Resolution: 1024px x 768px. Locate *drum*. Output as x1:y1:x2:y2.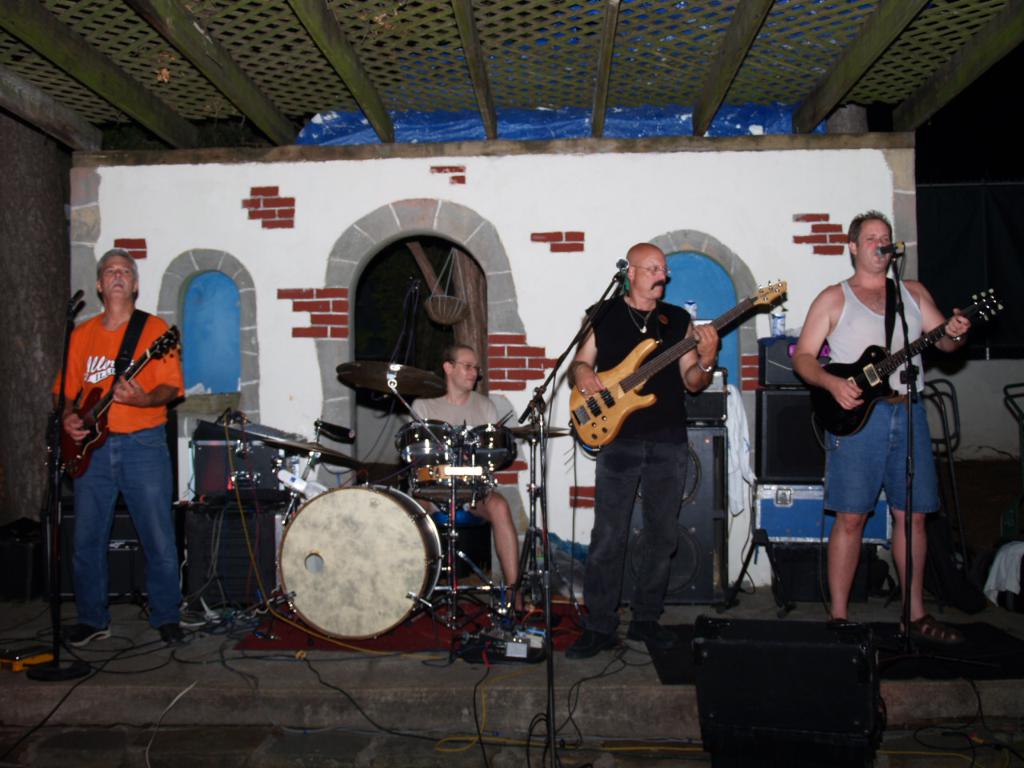
463:422:518:474.
